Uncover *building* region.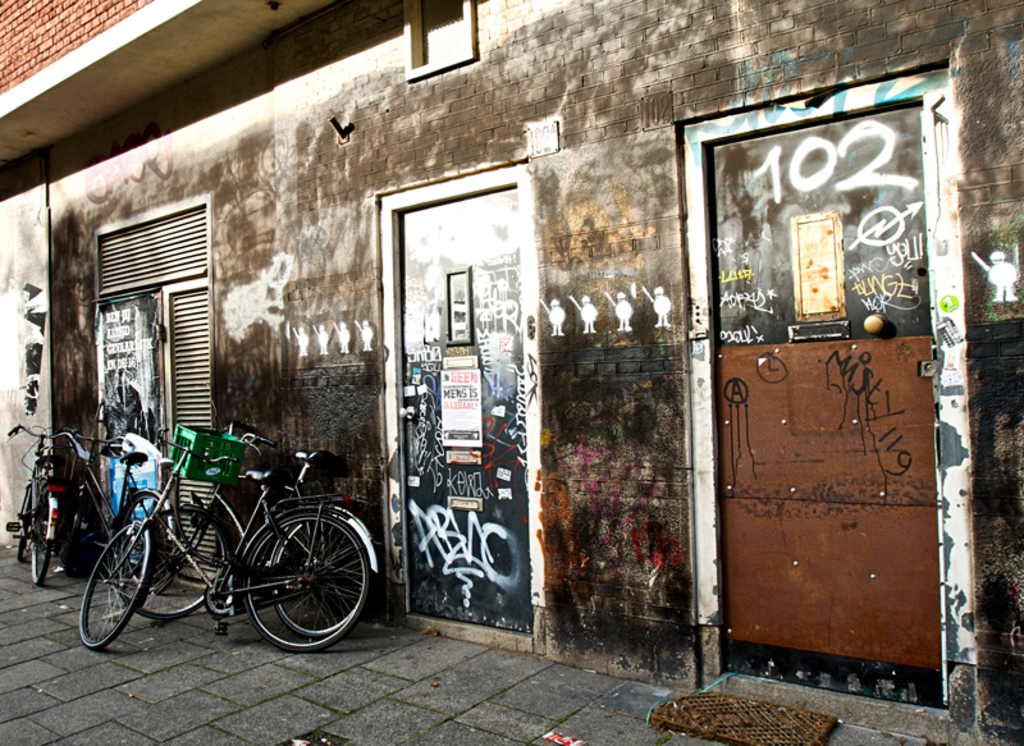
Uncovered: [x1=0, y1=0, x2=1023, y2=745].
